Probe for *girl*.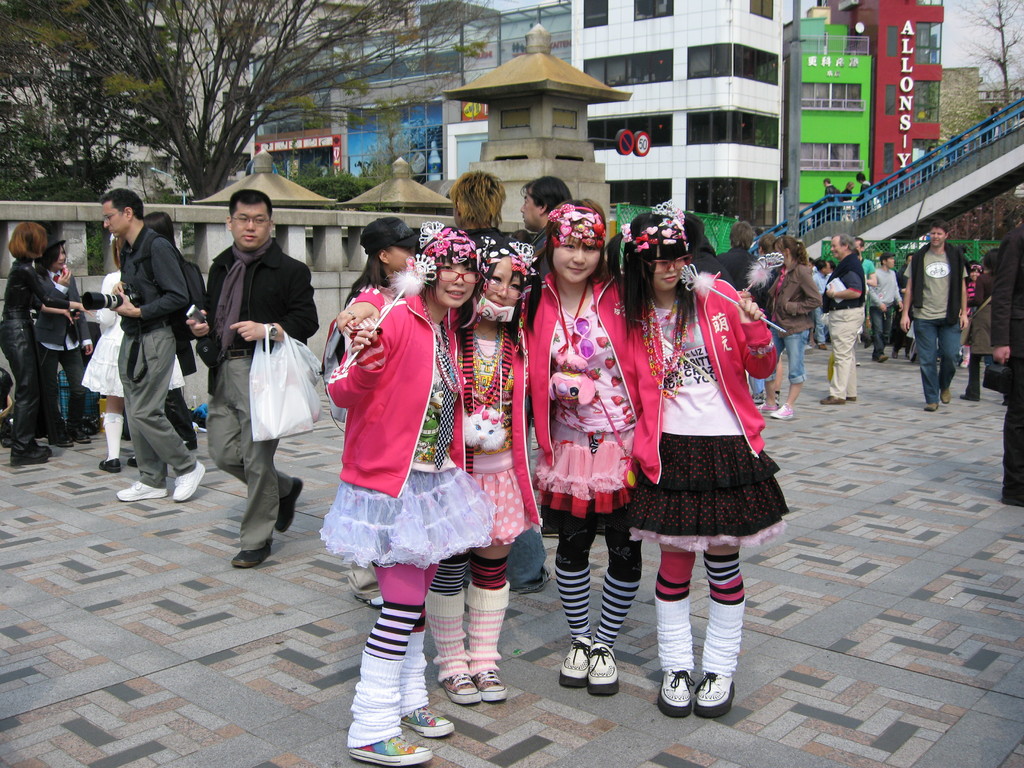
Probe result: [left=966, top=262, right=984, bottom=316].
